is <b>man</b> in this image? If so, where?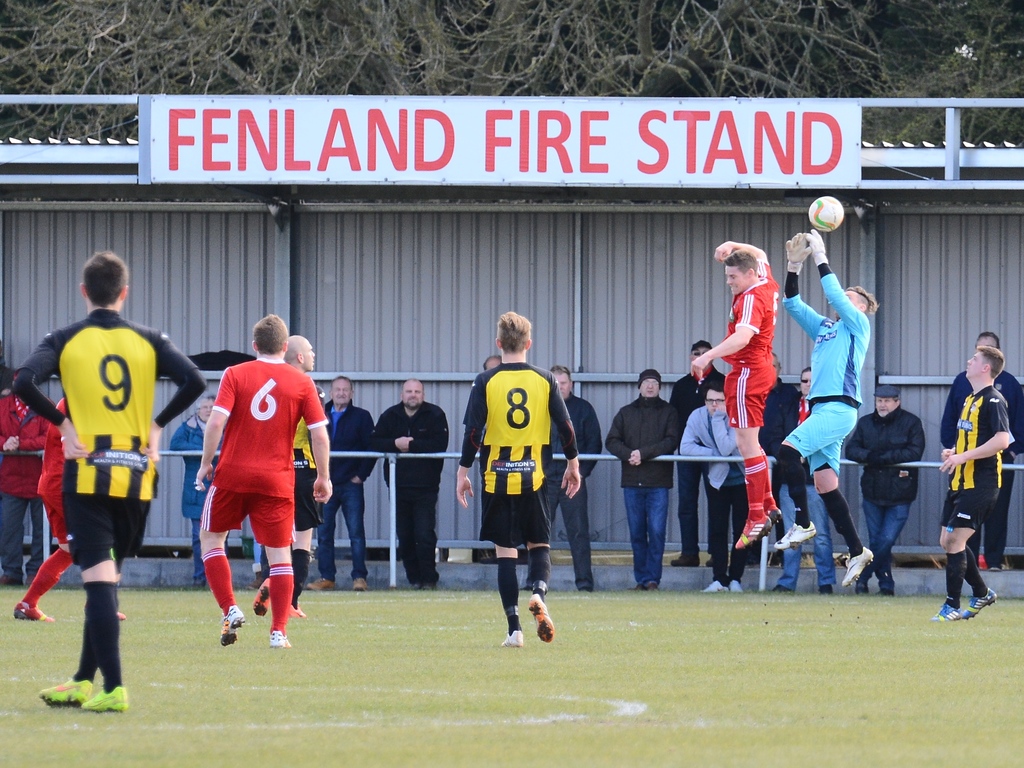
Yes, at crop(666, 336, 723, 568).
